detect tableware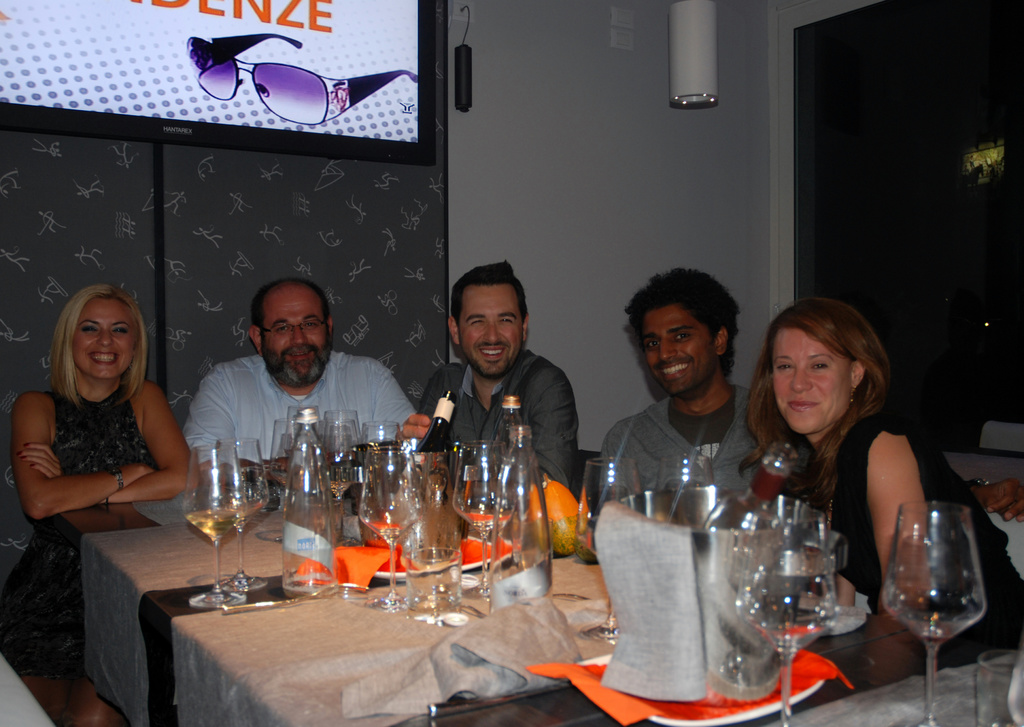
select_region(882, 500, 991, 721)
